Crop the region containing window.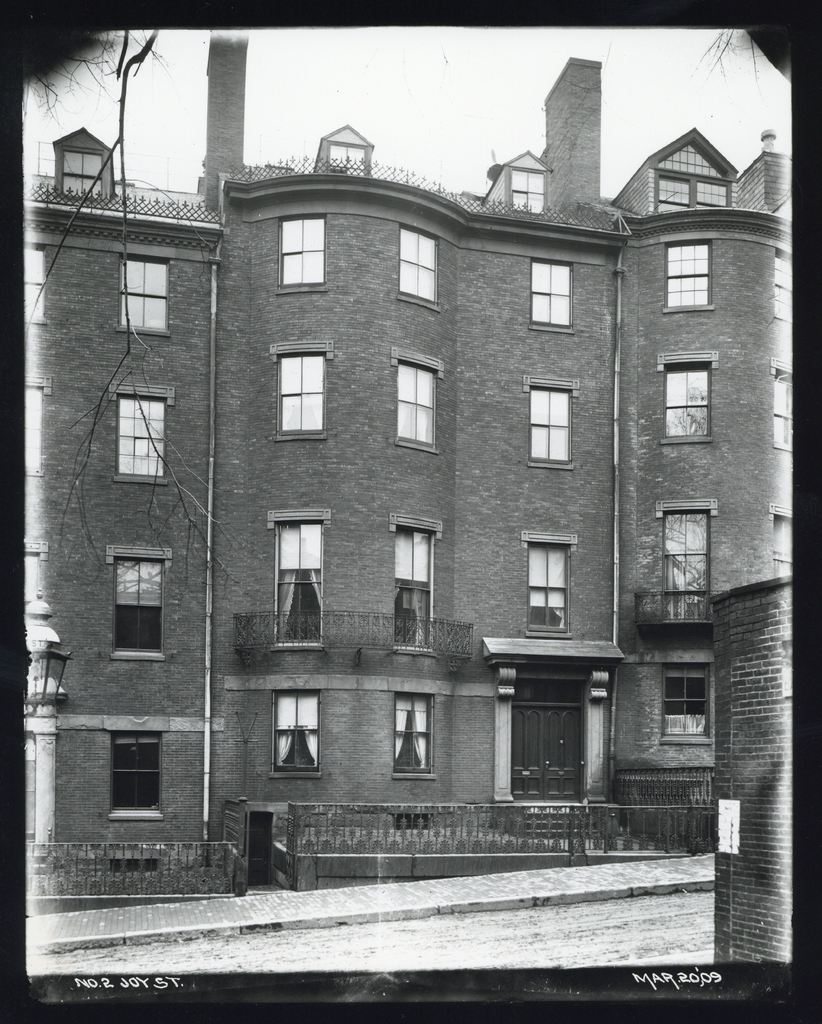
Crop region: x1=92 y1=540 x2=175 y2=666.
